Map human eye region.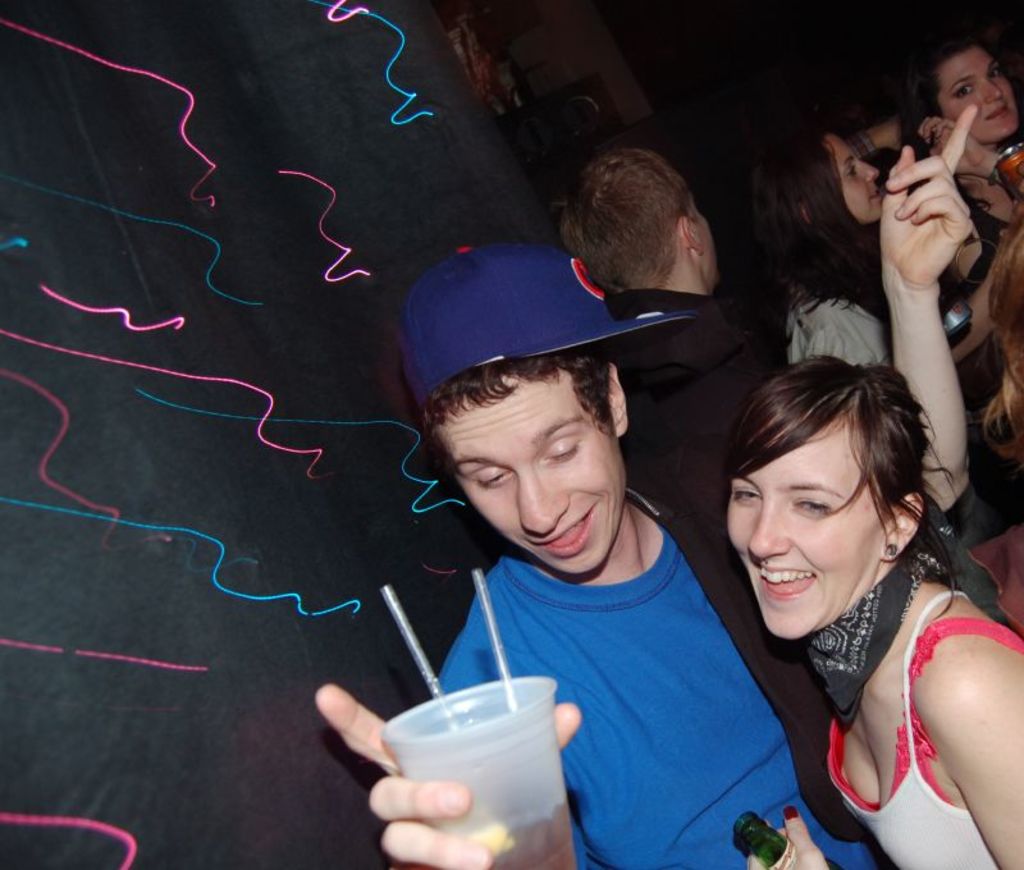
Mapped to (951,86,974,102).
